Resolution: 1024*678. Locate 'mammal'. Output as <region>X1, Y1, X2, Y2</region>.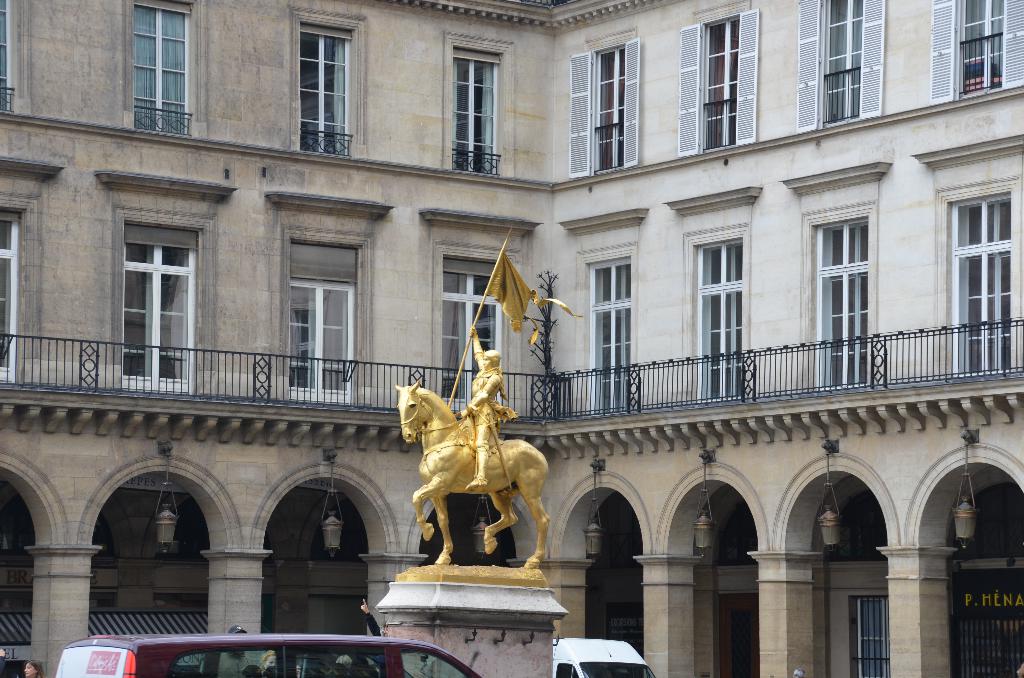
<region>790, 668, 806, 677</region>.
